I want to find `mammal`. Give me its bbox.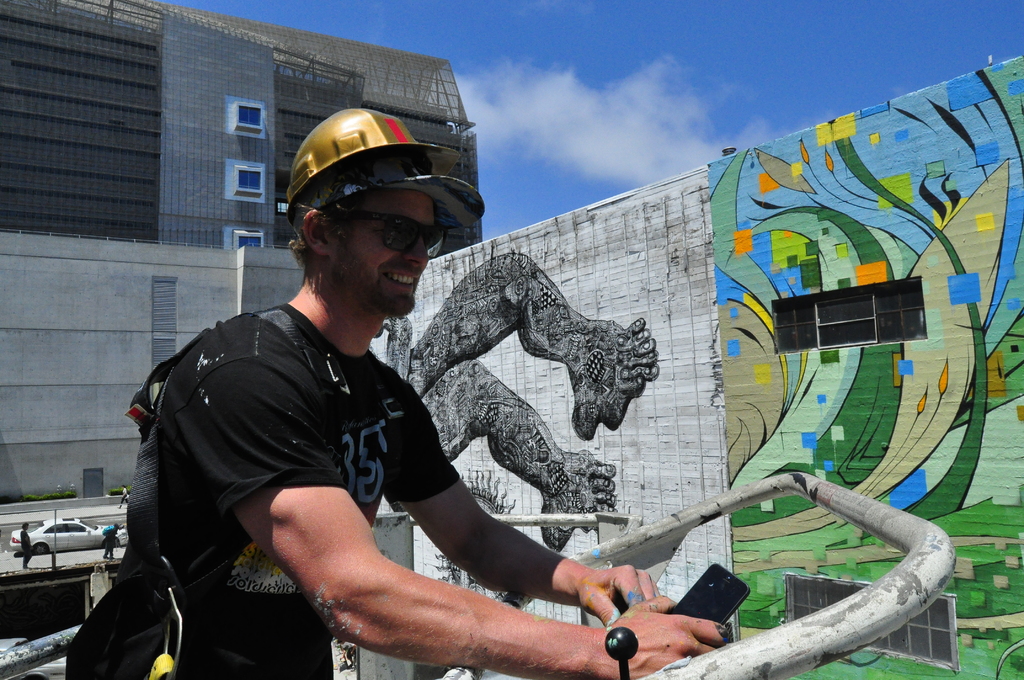
box=[118, 485, 130, 510].
